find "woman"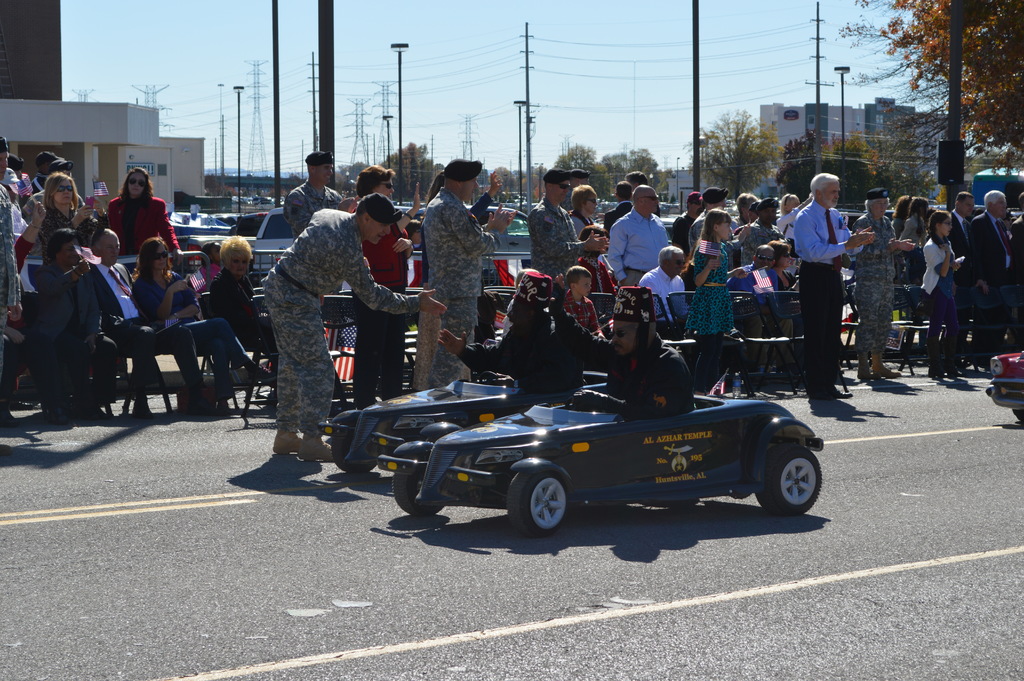
[left=355, top=165, right=422, bottom=398]
